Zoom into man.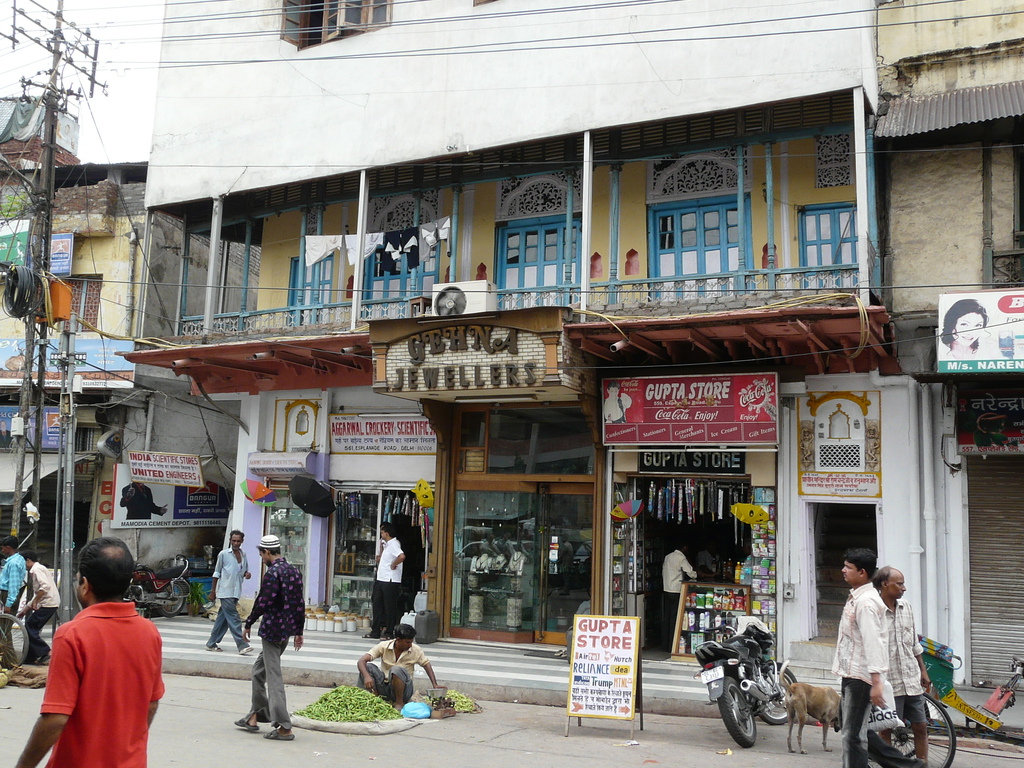
Zoom target: bbox(9, 532, 166, 767).
